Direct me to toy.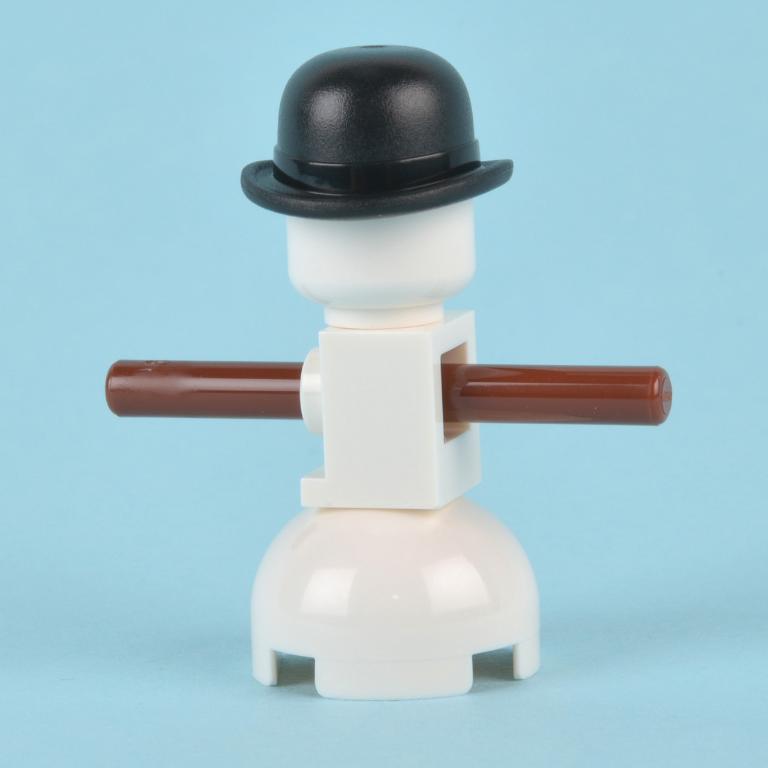
Direction: <region>92, 41, 673, 696</region>.
